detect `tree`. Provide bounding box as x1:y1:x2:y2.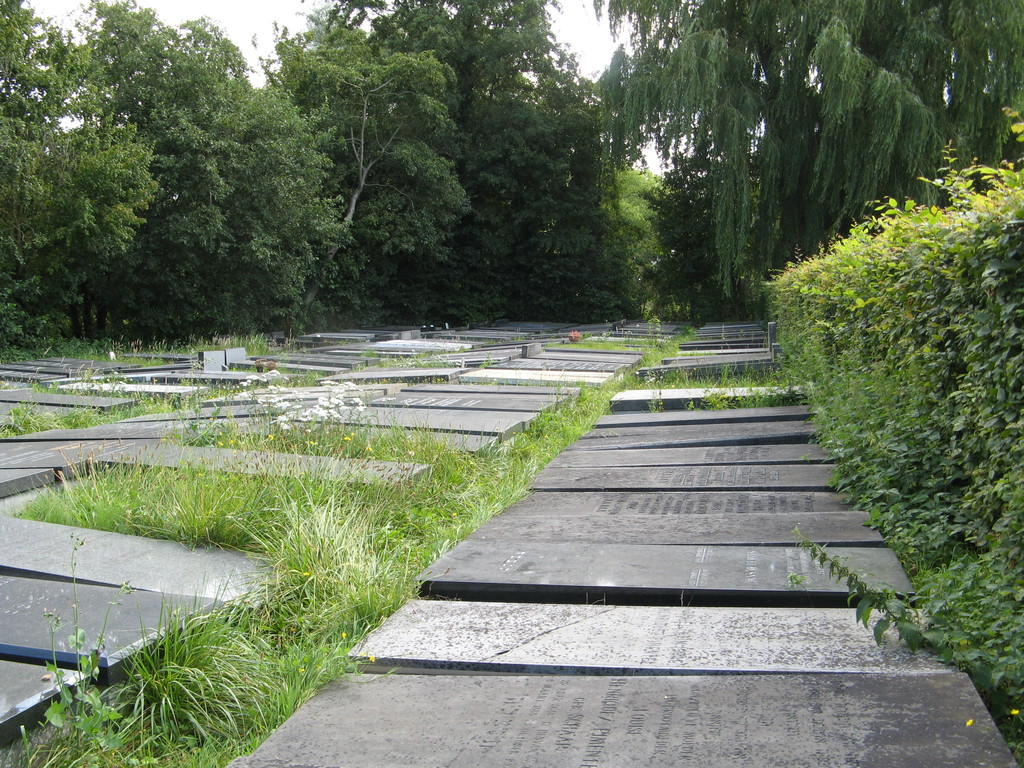
0:0:164:342.
